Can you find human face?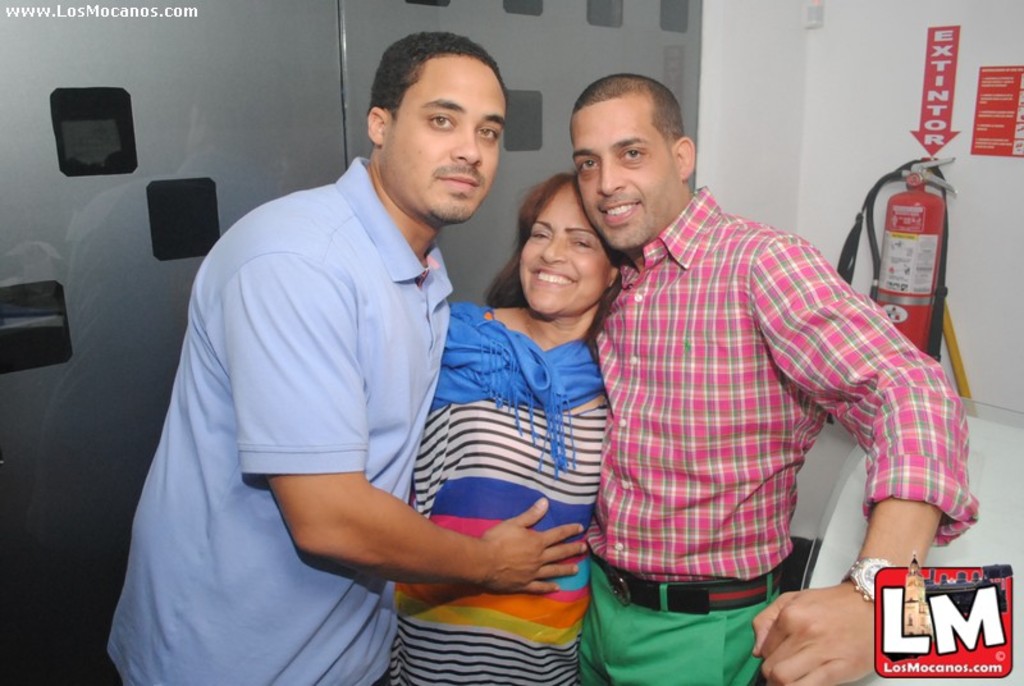
Yes, bounding box: (left=388, top=58, right=506, bottom=227).
